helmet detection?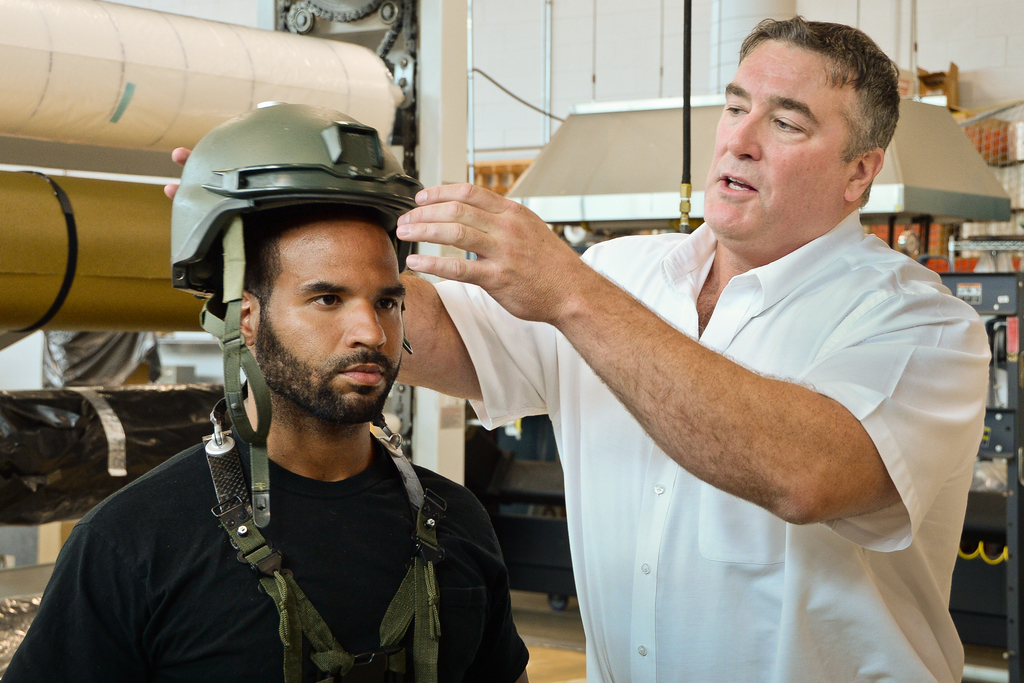
locate(173, 103, 449, 533)
